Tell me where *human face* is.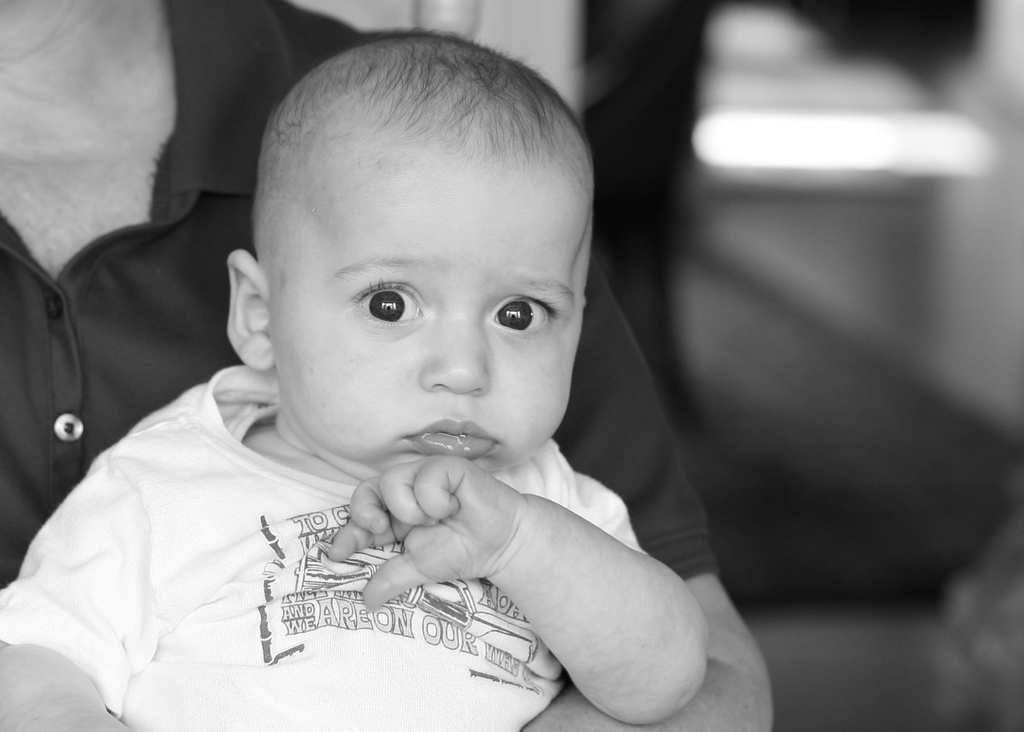
*human face* is at locate(263, 150, 586, 473).
